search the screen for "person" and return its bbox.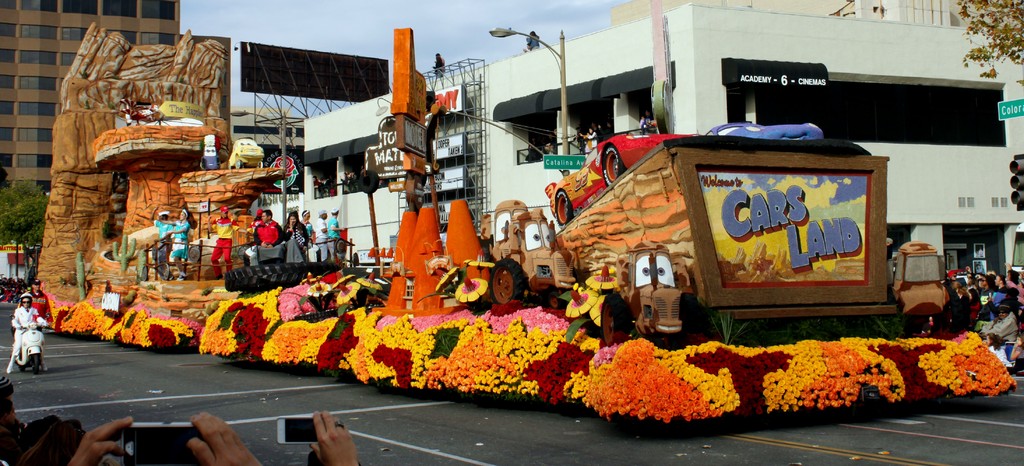
Found: (985, 304, 1018, 346).
